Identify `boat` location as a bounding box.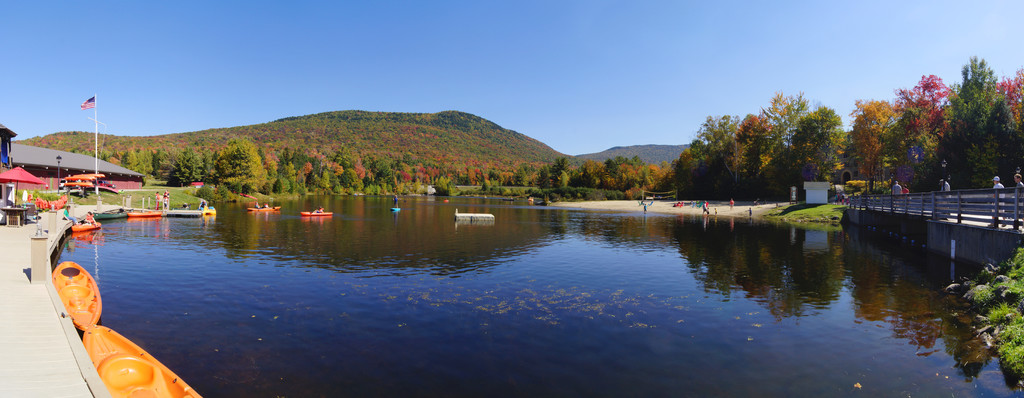
select_region(75, 219, 98, 242).
